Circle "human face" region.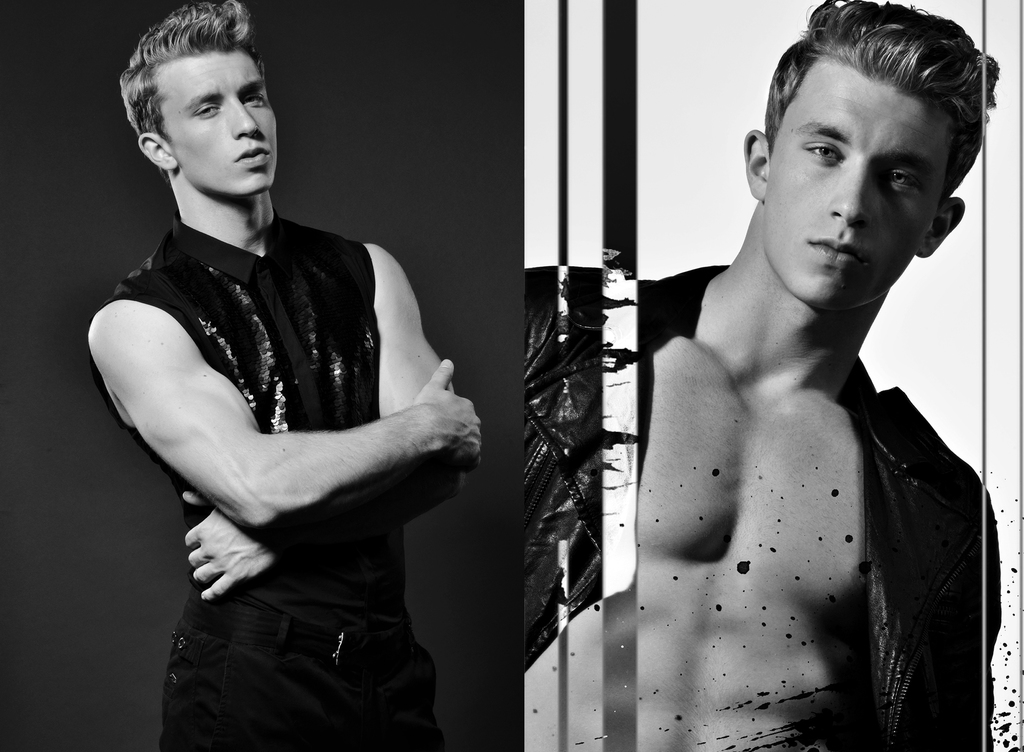
Region: bbox=[761, 72, 950, 311].
